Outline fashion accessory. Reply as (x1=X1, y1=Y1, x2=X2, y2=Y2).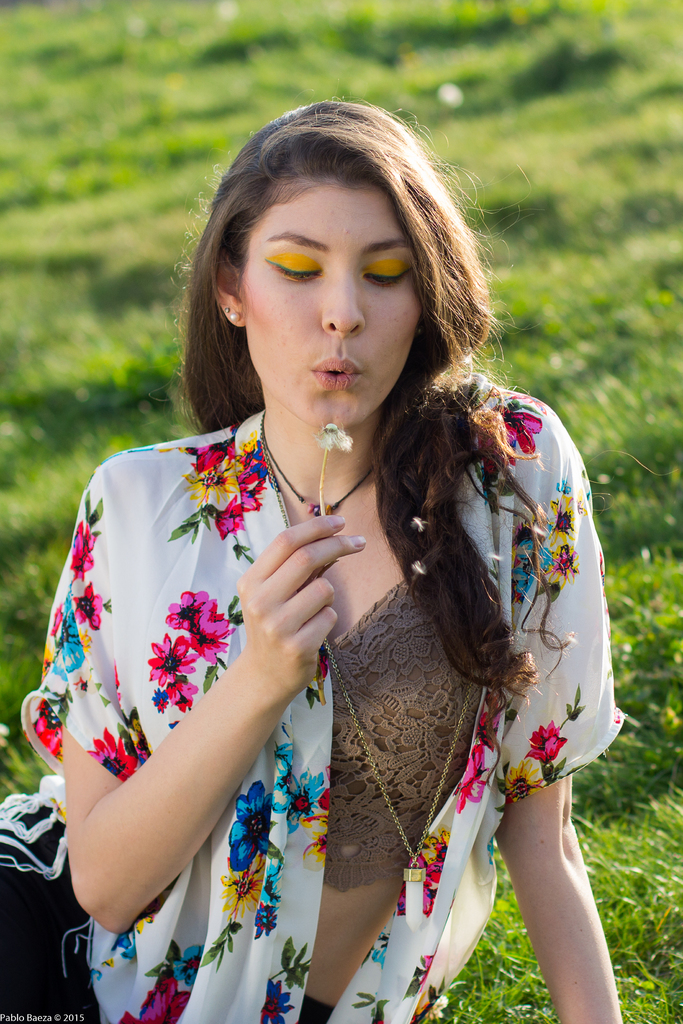
(x1=224, y1=307, x2=243, y2=325).
